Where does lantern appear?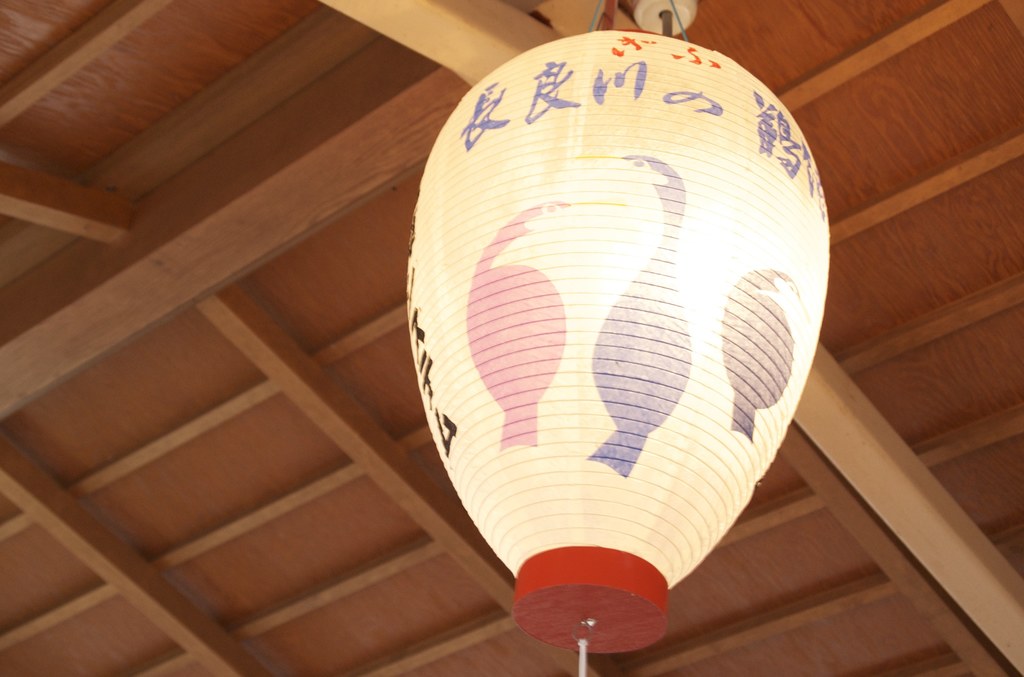
Appears at x1=408 y1=37 x2=833 y2=676.
